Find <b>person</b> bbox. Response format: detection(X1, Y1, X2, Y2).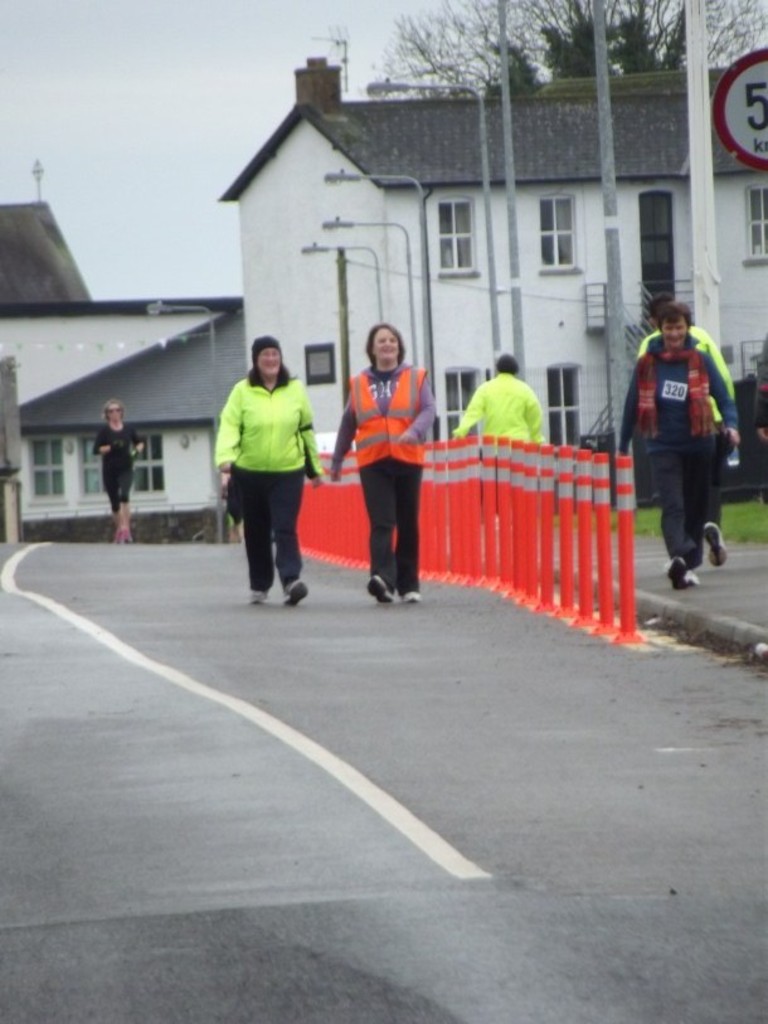
detection(213, 333, 324, 598).
